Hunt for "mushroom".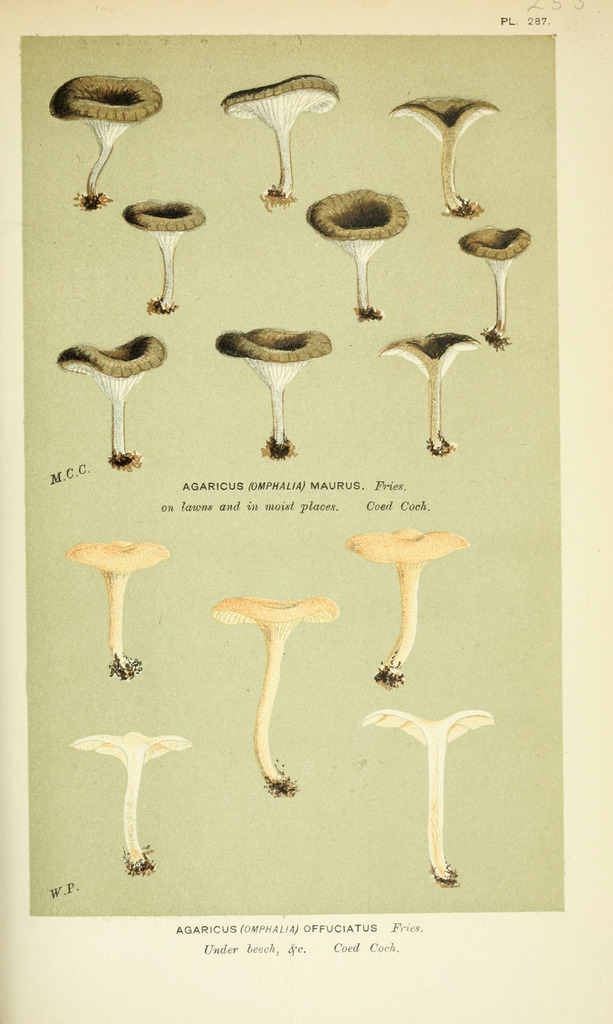
Hunted down at left=66, top=532, right=171, bottom=690.
